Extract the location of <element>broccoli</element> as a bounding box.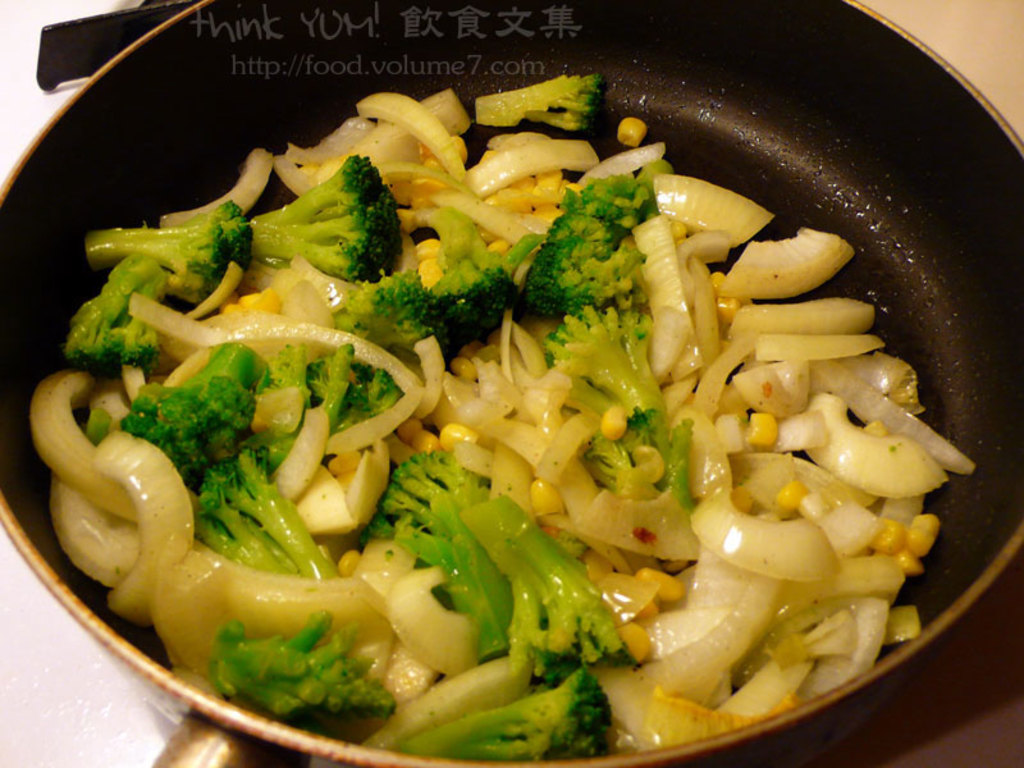
82/202/251/294.
